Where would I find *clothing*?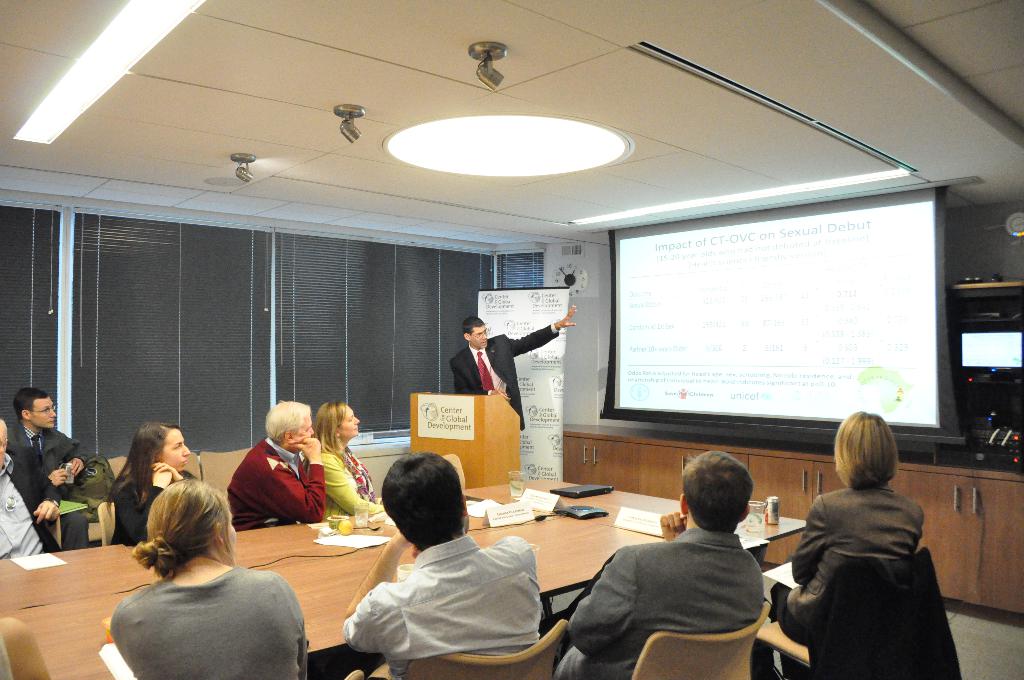
At [left=0, top=467, right=49, bottom=556].
